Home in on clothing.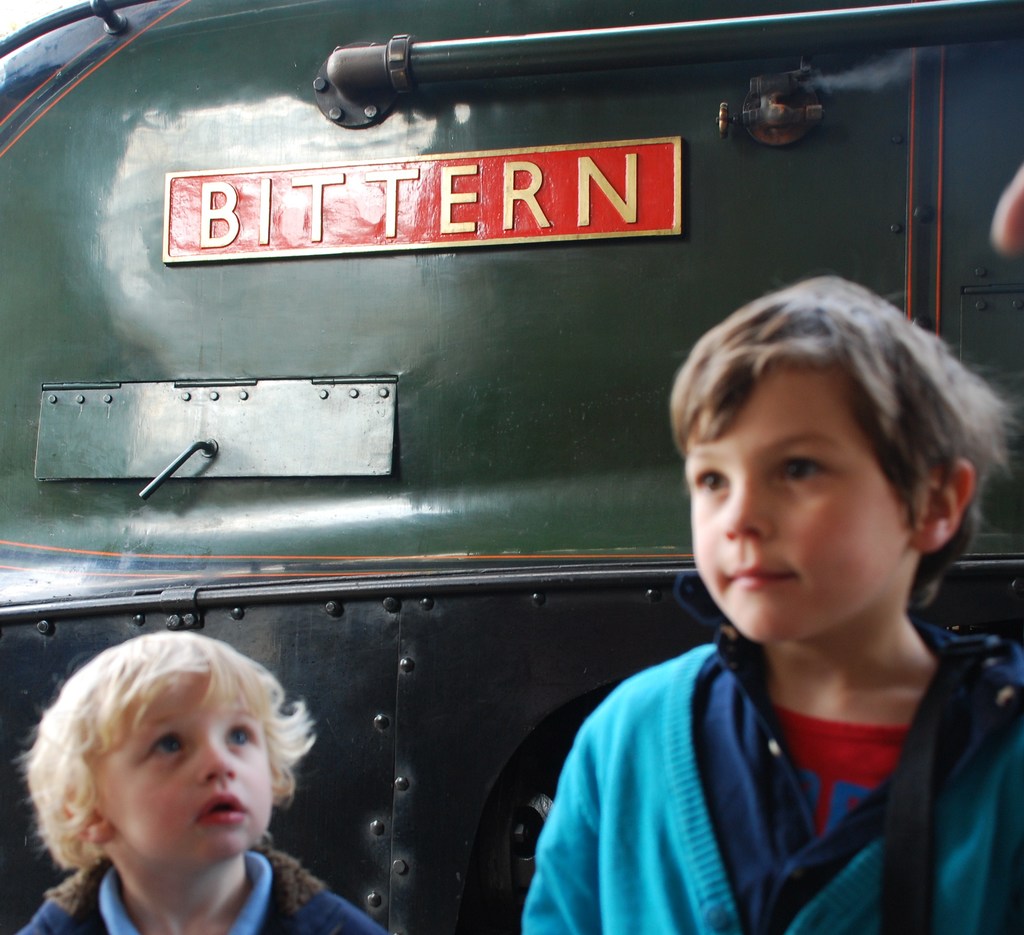
Homed in at <region>525, 644, 1023, 934</region>.
